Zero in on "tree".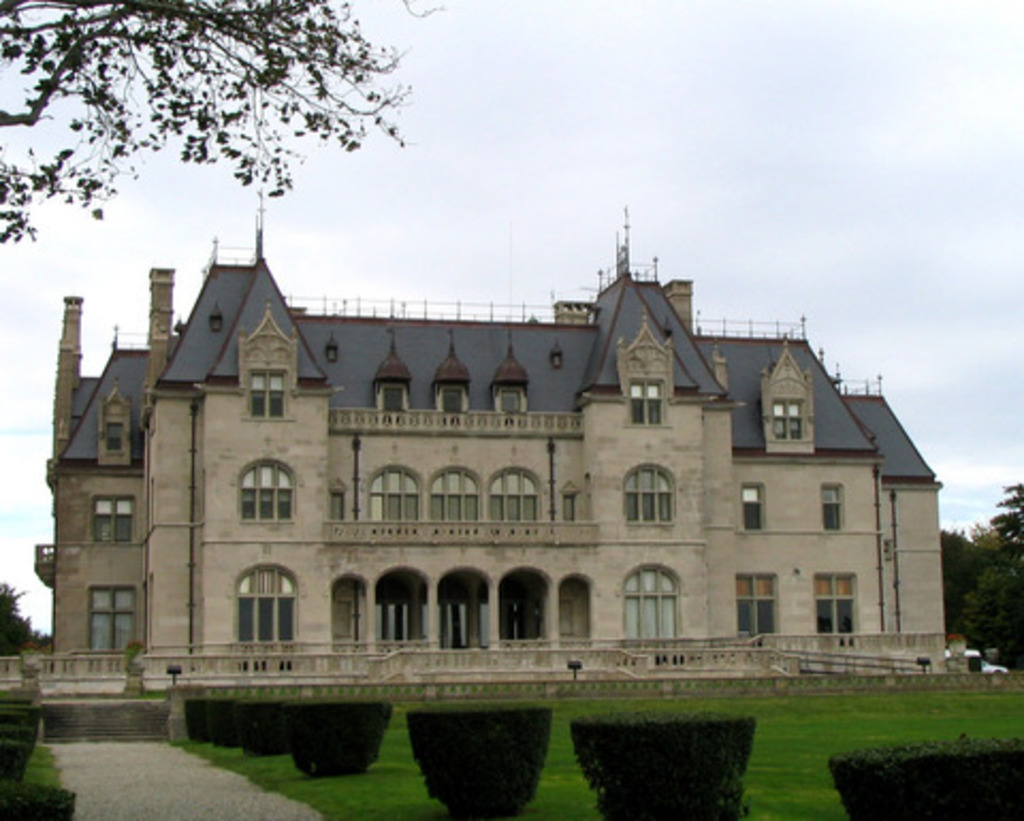
Zeroed in: [0, 0, 422, 245].
